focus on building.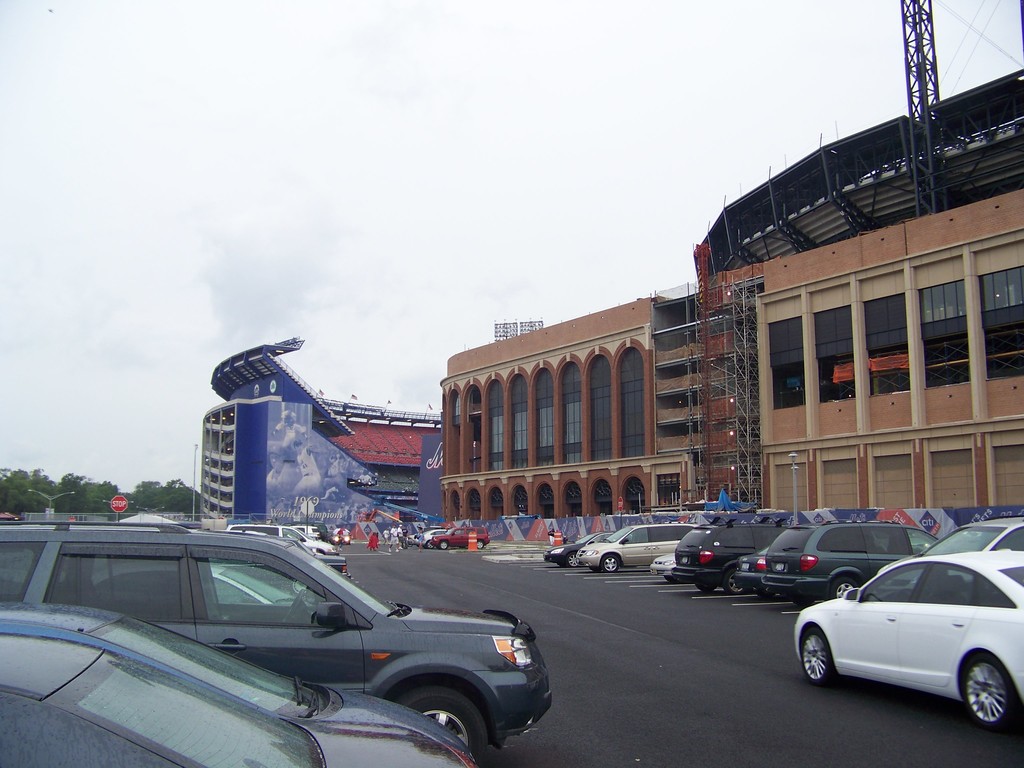
Focused at 443, 74, 1023, 545.
